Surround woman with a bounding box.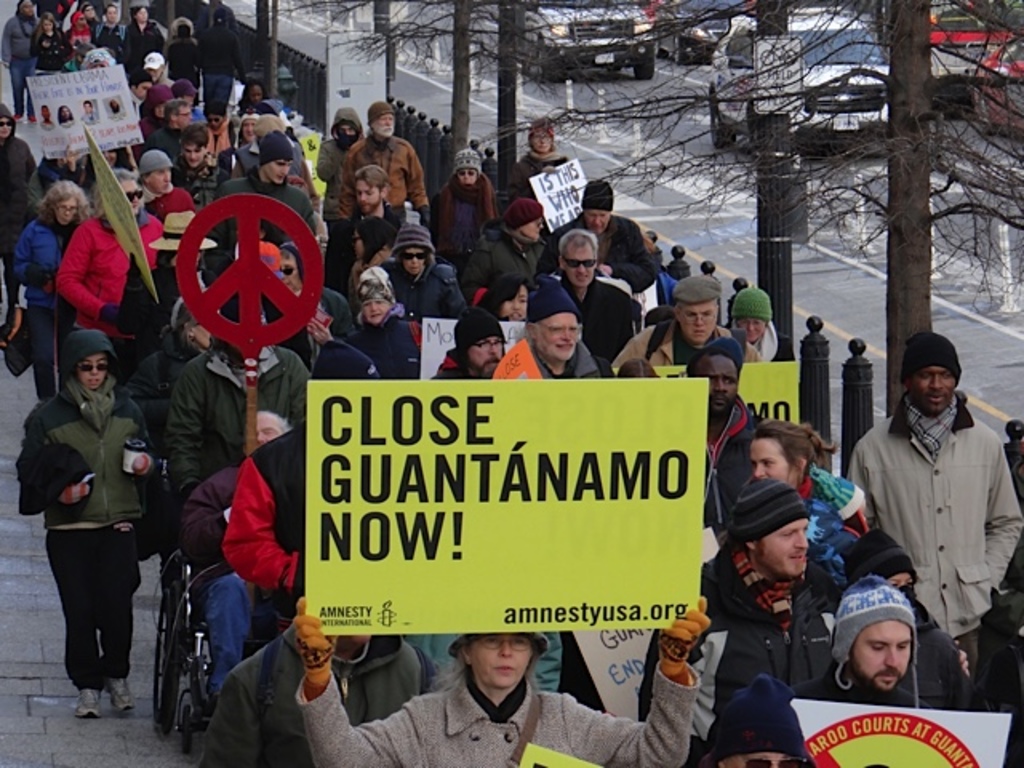
box=[200, 96, 232, 163].
